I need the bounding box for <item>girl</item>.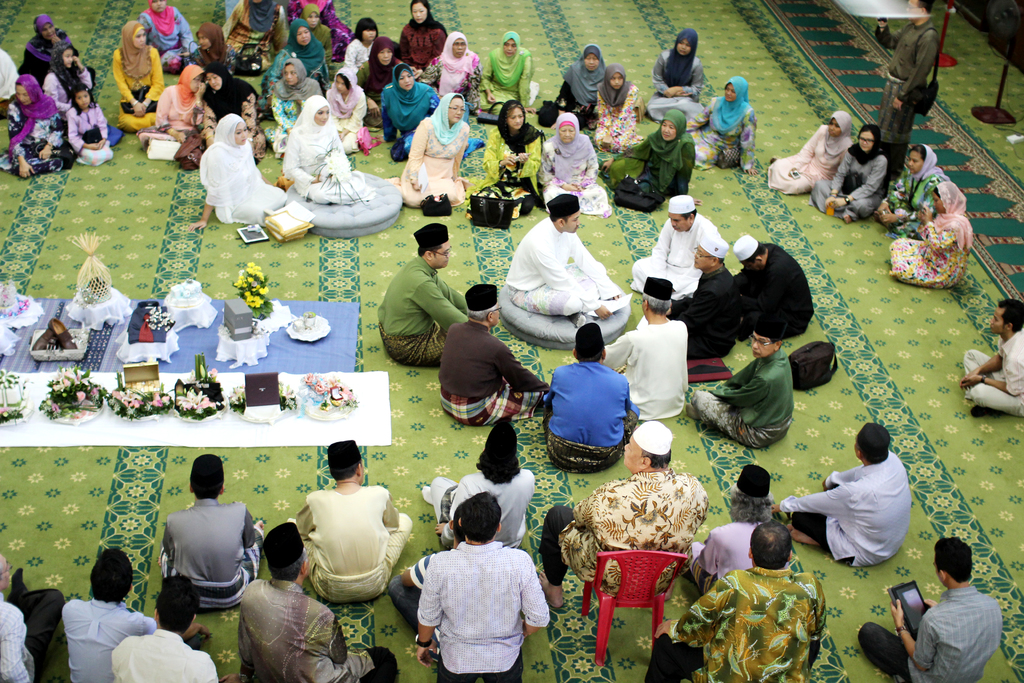
Here it is: 335 17 379 79.
